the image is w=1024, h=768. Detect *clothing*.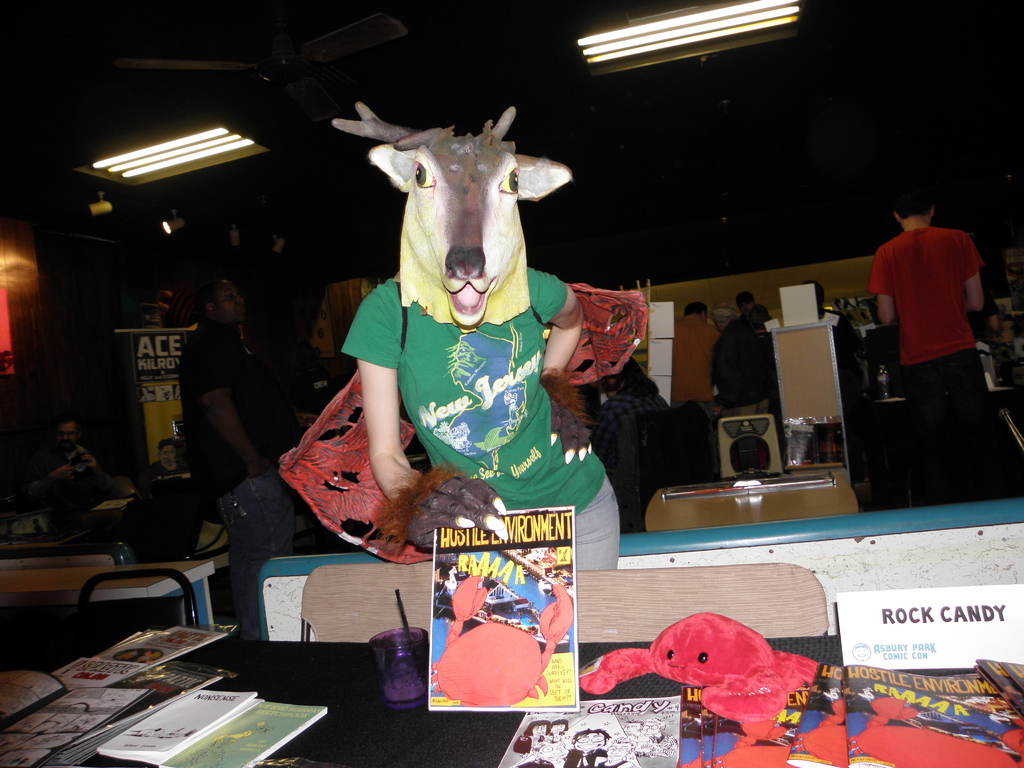
Detection: (338, 264, 630, 565).
